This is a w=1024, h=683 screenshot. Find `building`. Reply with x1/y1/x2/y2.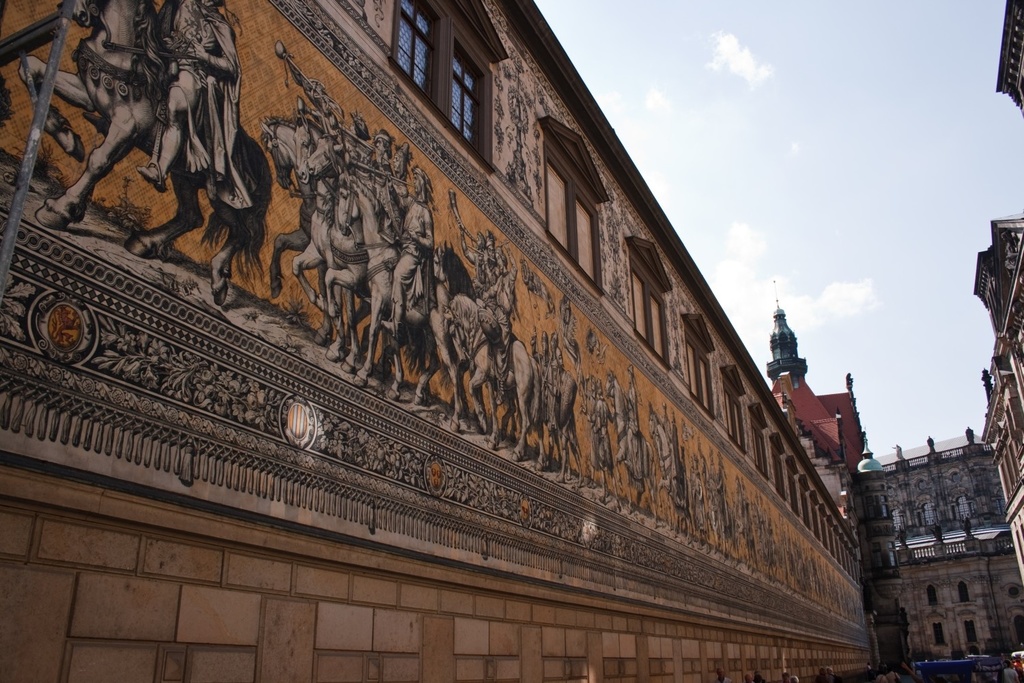
960/199/1023/596.
